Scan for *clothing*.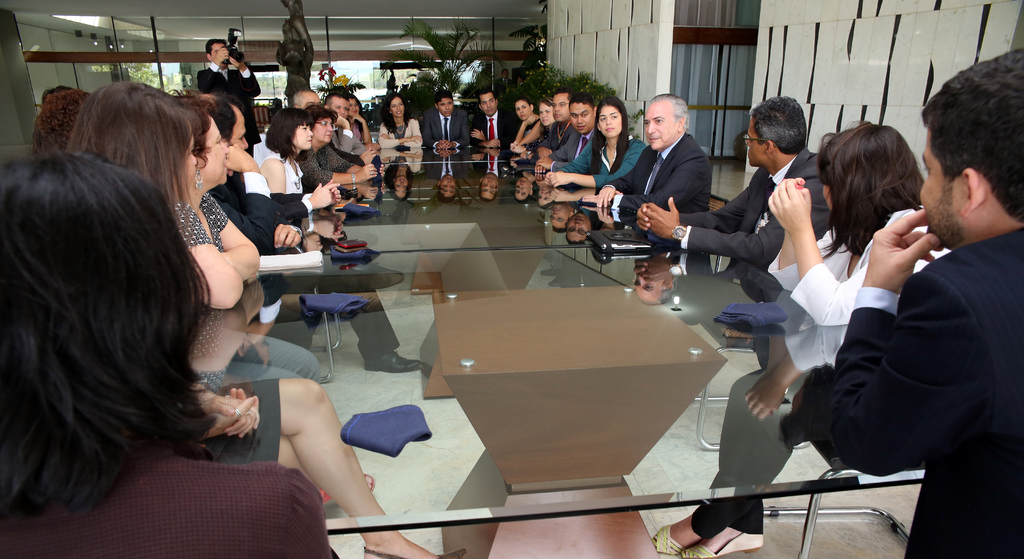
Scan result: (x1=187, y1=373, x2=289, y2=456).
